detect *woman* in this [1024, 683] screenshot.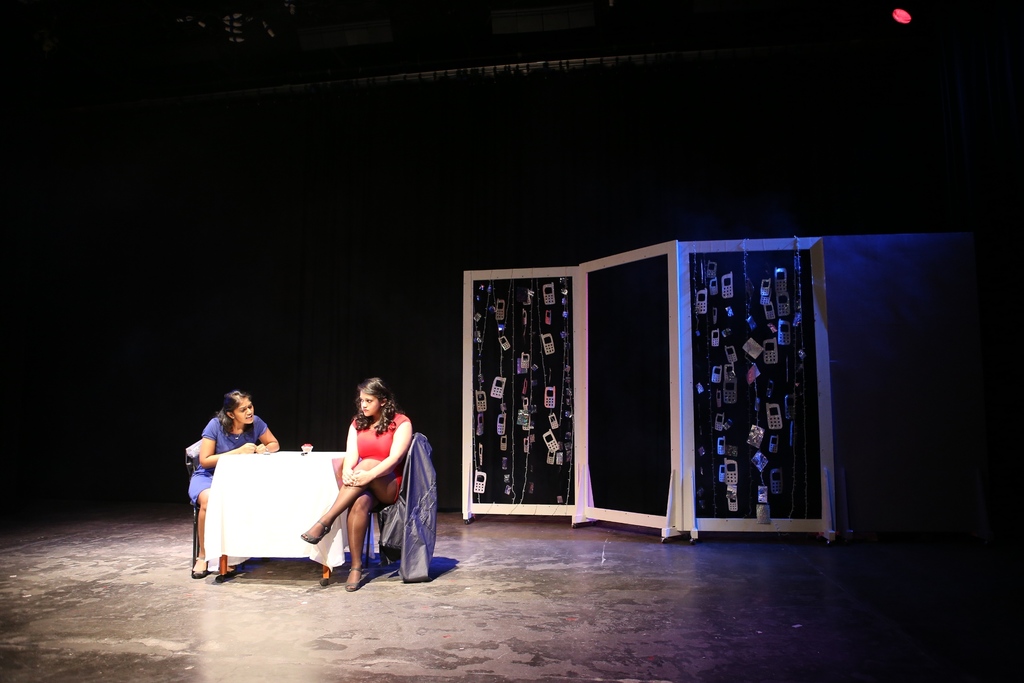
Detection: <region>193, 390, 283, 581</region>.
